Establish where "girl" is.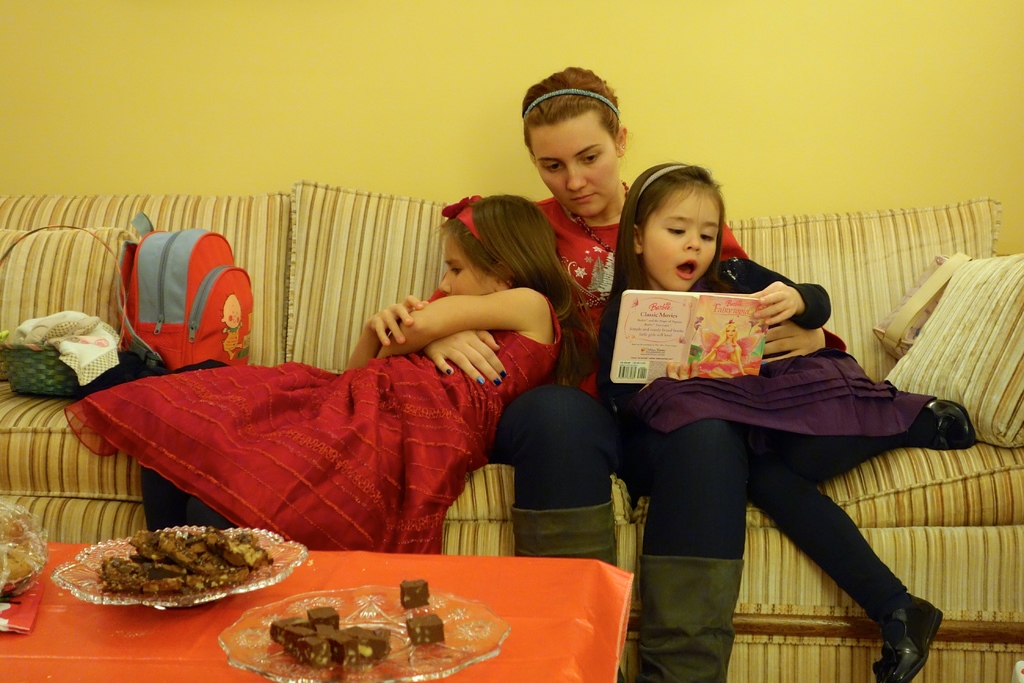
Established at (x1=65, y1=193, x2=604, y2=554).
